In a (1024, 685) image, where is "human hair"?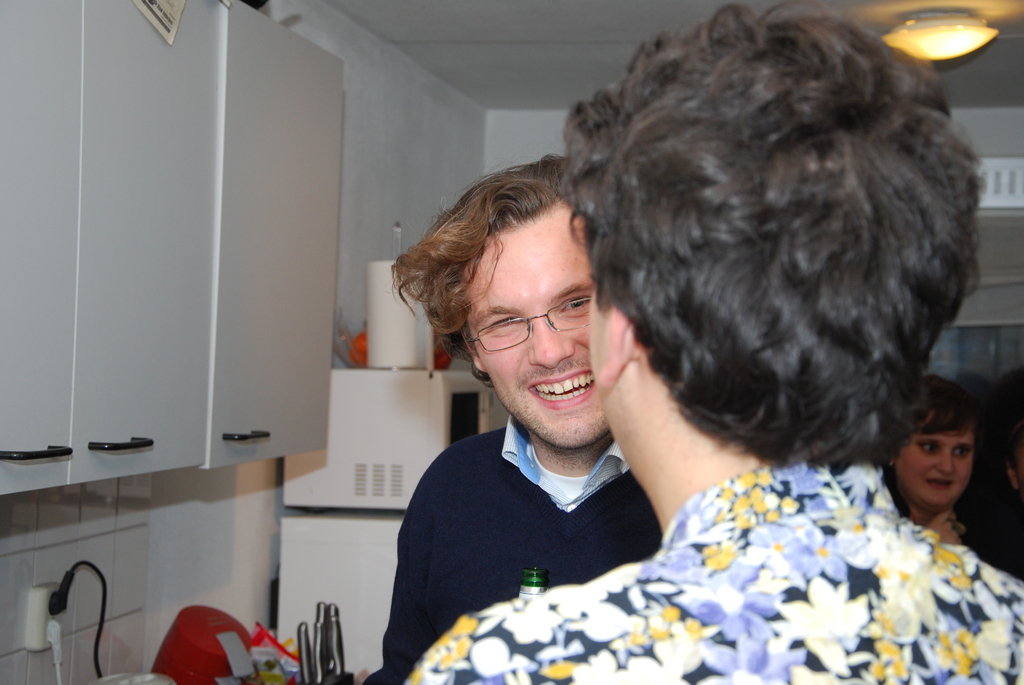
box(993, 370, 1023, 491).
